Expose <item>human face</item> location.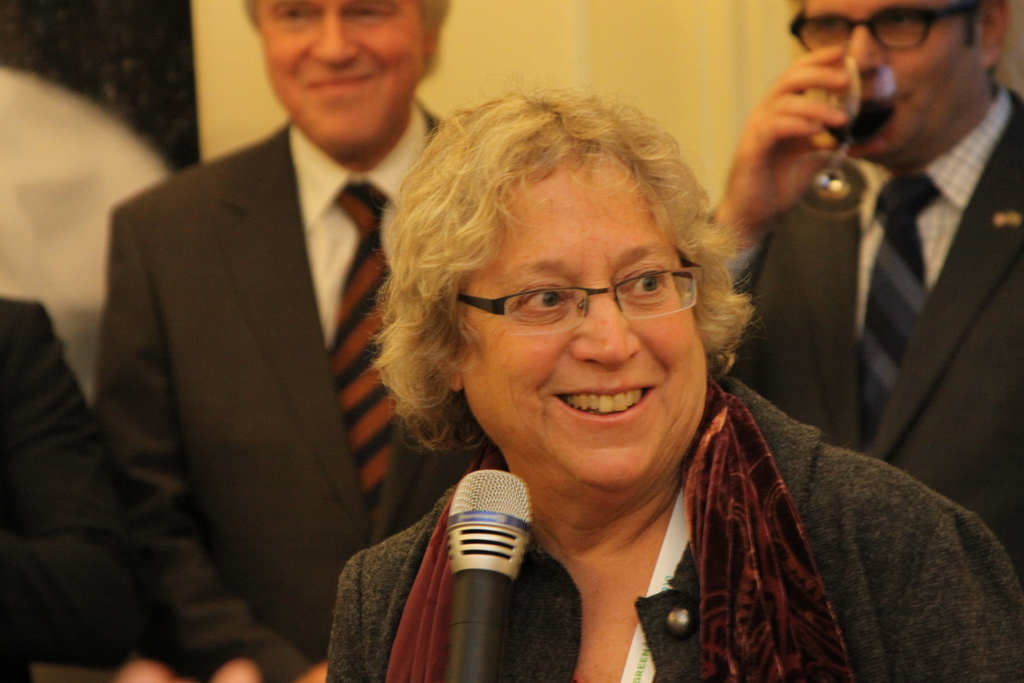
Exposed at bbox=[463, 159, 708, 491].
